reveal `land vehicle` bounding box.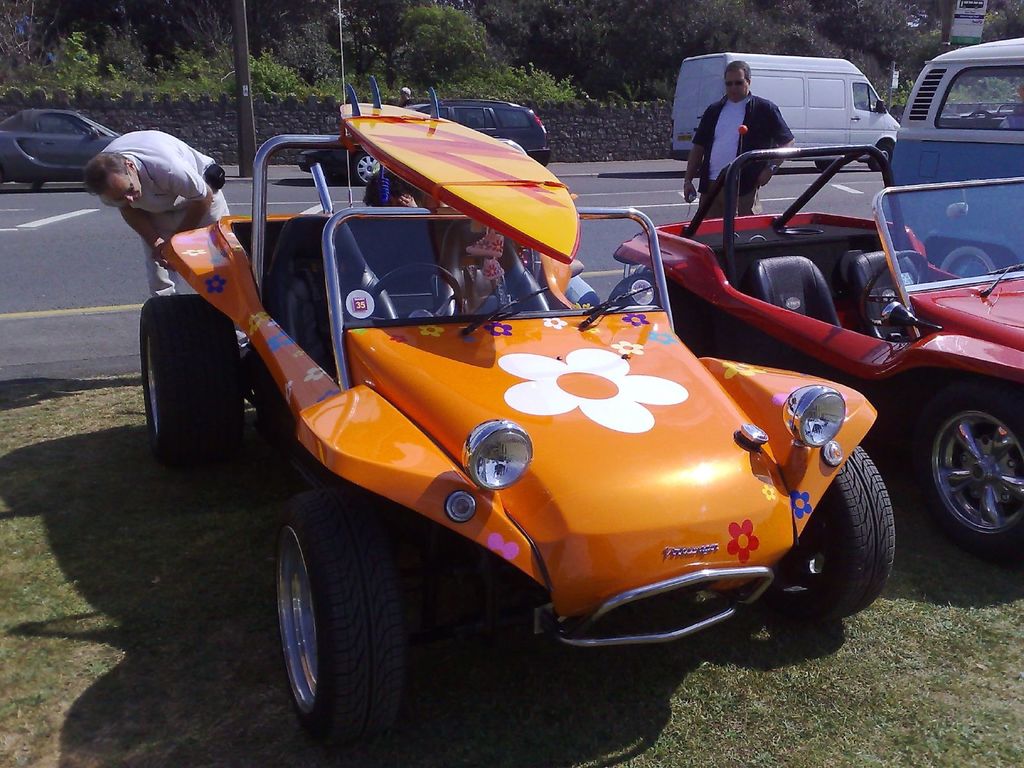
Revealed: bbox=(299, 95, 552, 170).
